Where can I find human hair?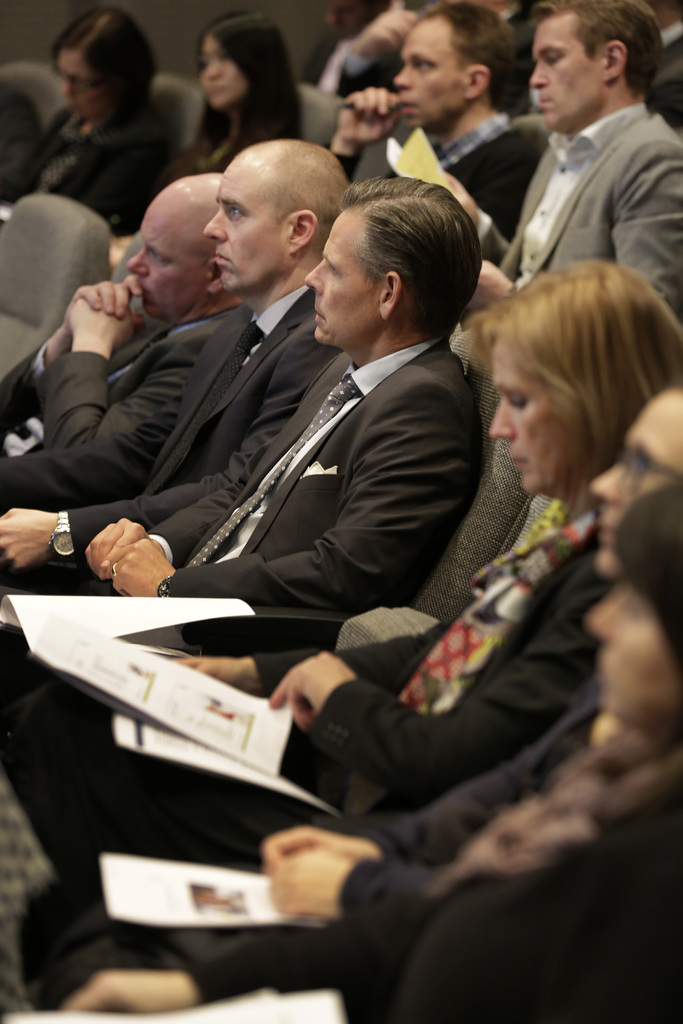
You can find it at 44/4/156/140.
